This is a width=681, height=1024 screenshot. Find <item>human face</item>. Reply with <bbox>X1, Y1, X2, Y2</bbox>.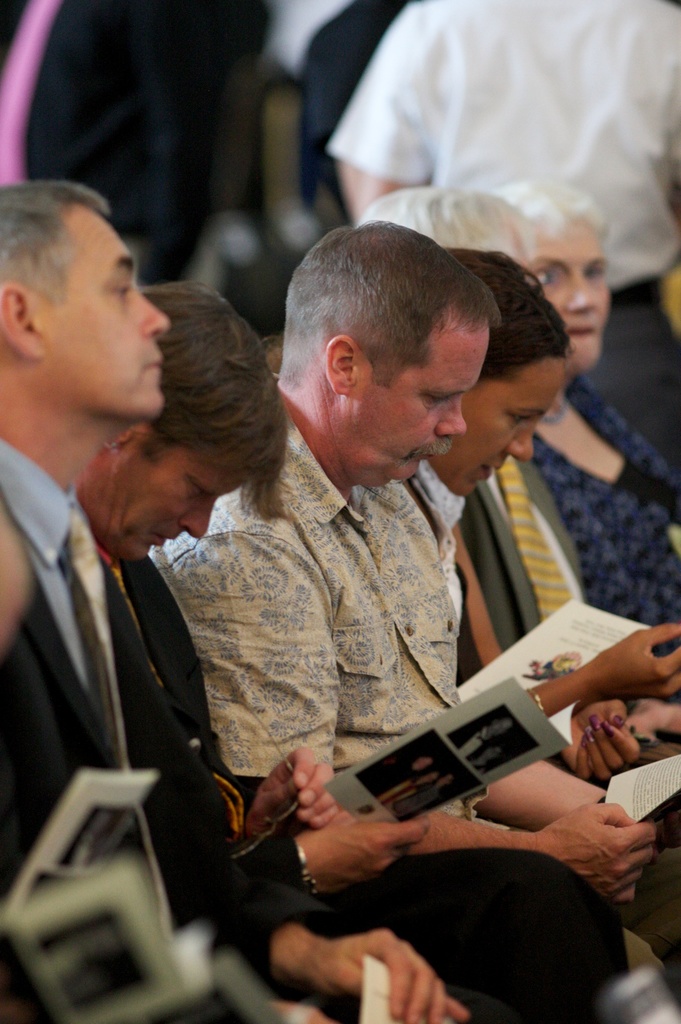
<bbox>81, 433, 243, 564</bbox>.
